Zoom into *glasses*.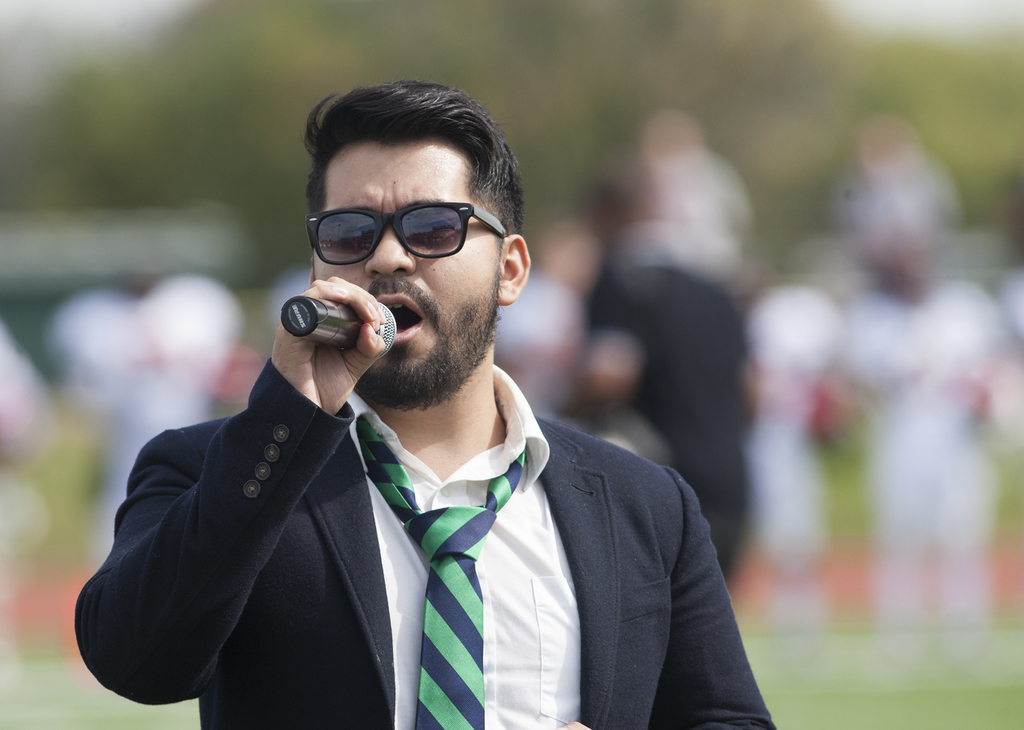
Zoom target: [left=305, top=198, right=509, bottom=266].
